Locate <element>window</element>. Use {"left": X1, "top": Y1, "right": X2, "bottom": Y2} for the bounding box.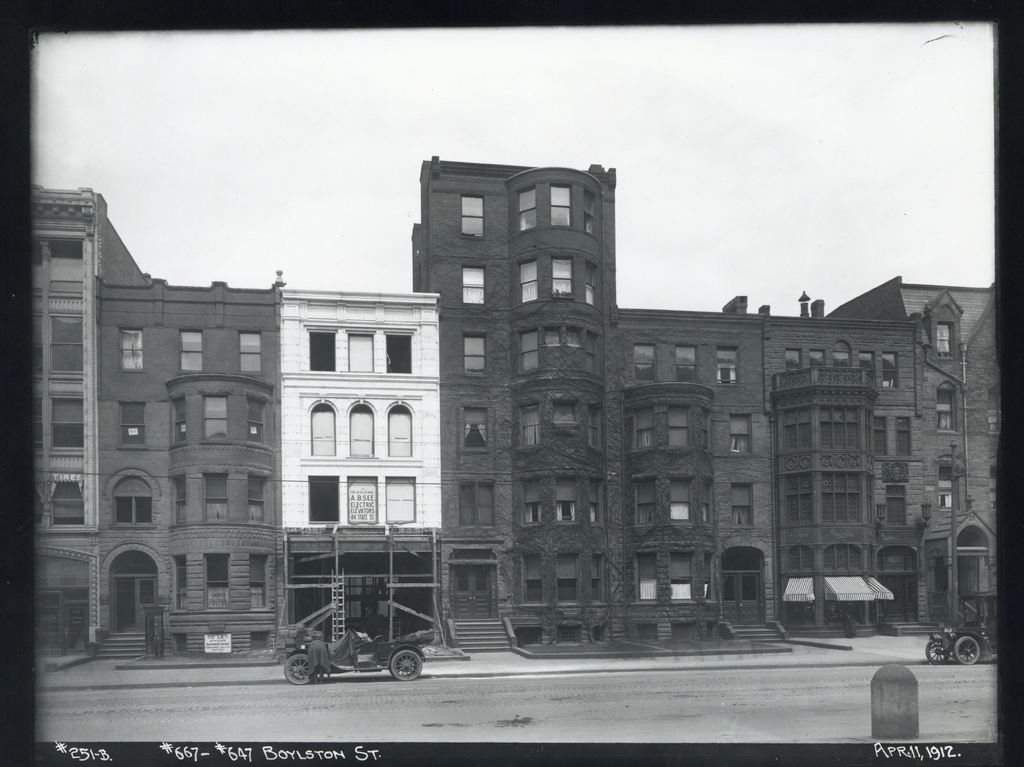
{"left": 249, "top": 474, "right": 266, "bottom": 526}.
